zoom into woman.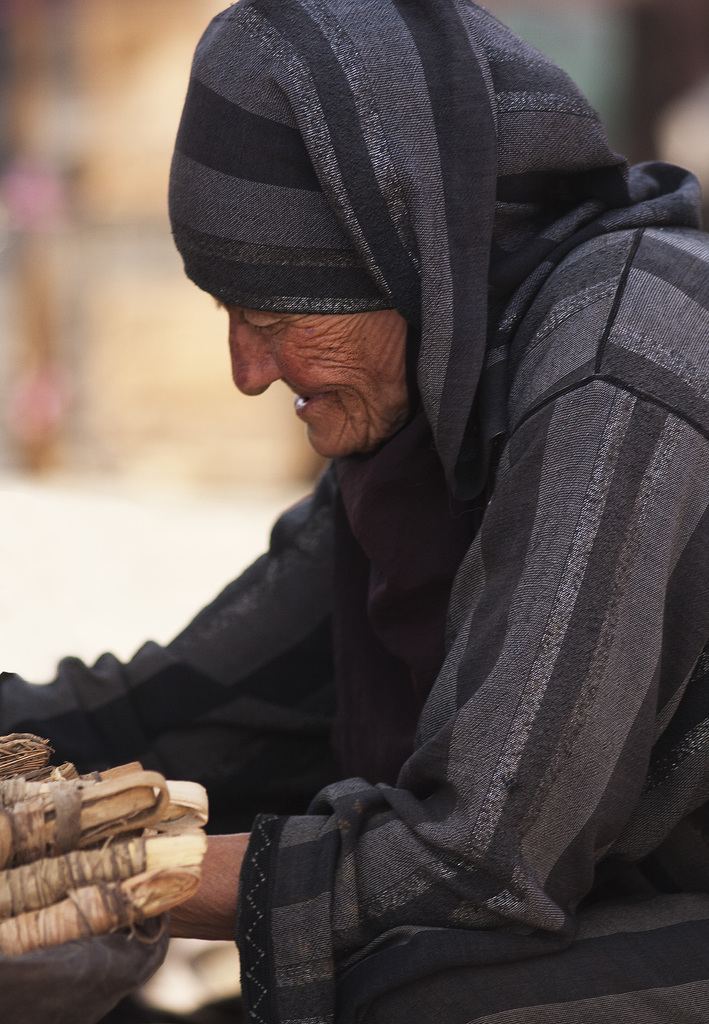
Zoom target: bbox(102, 0, 683, 1023).
